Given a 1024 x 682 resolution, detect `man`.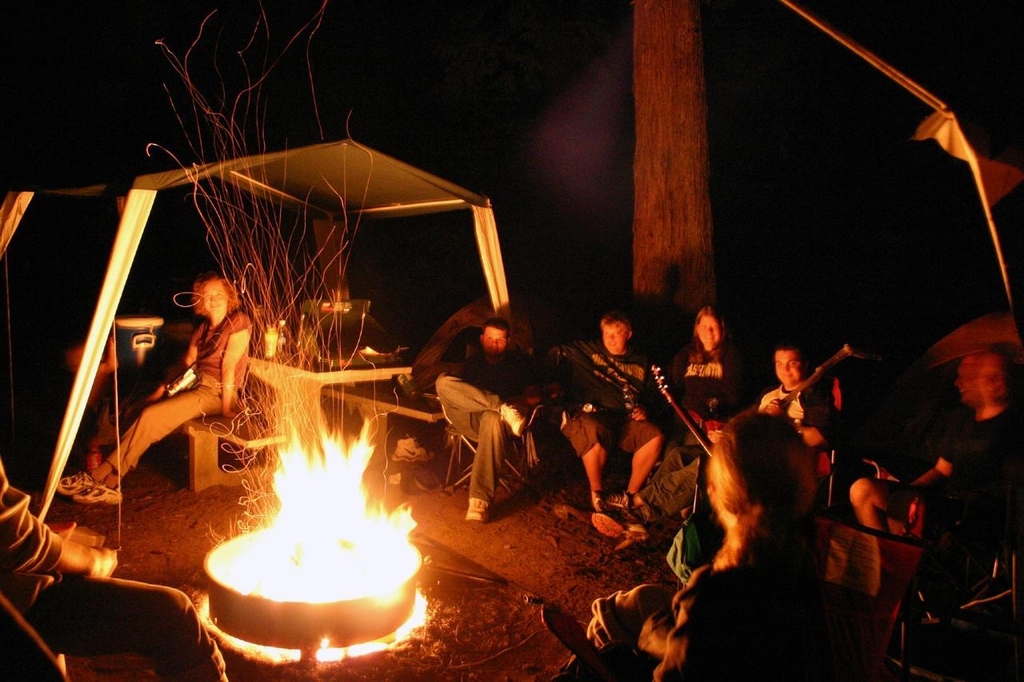
BBox(551, 310, 662, 517).
